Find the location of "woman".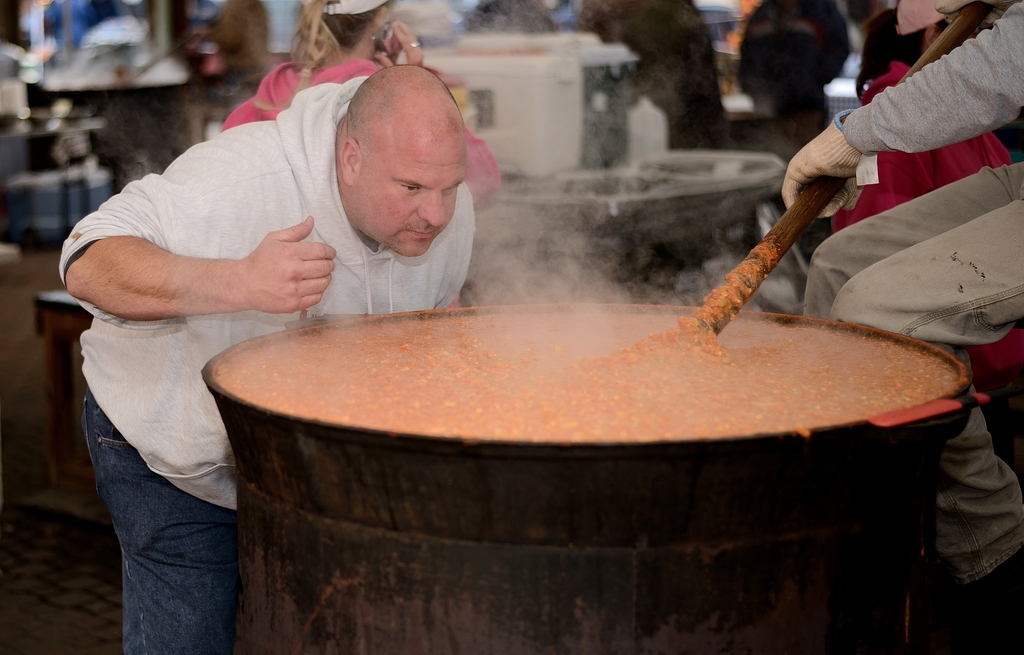
Location: (x1=220, y1=0, x2=501, y2=310).
